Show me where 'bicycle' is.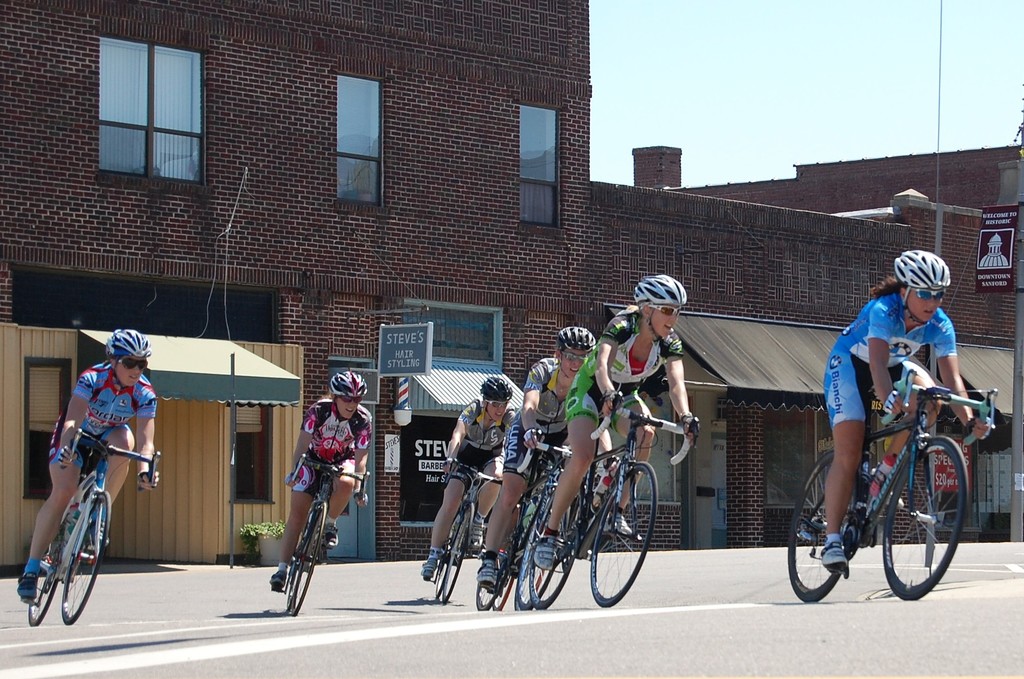
'bicycle' is at Rect(802, 371, 991, 603).
